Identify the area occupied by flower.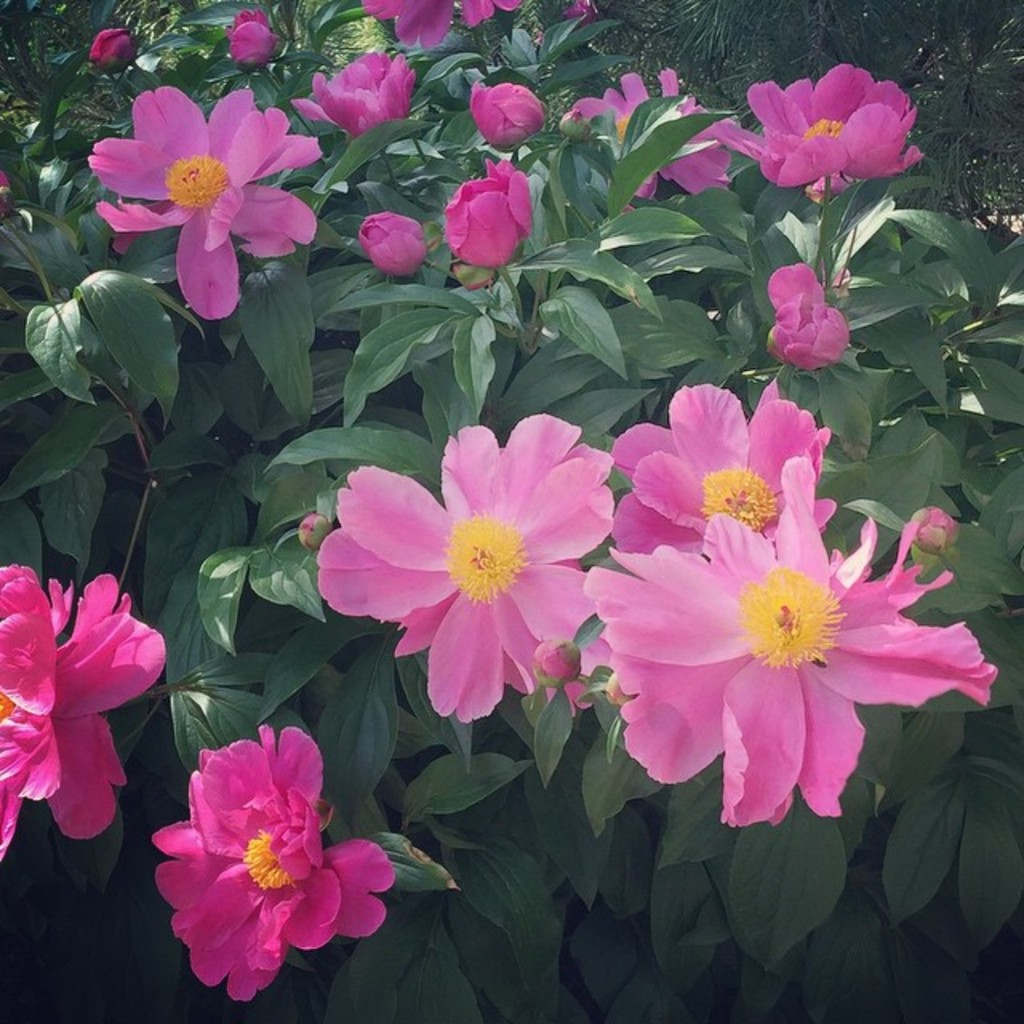
Area: 98/86/325/318.
